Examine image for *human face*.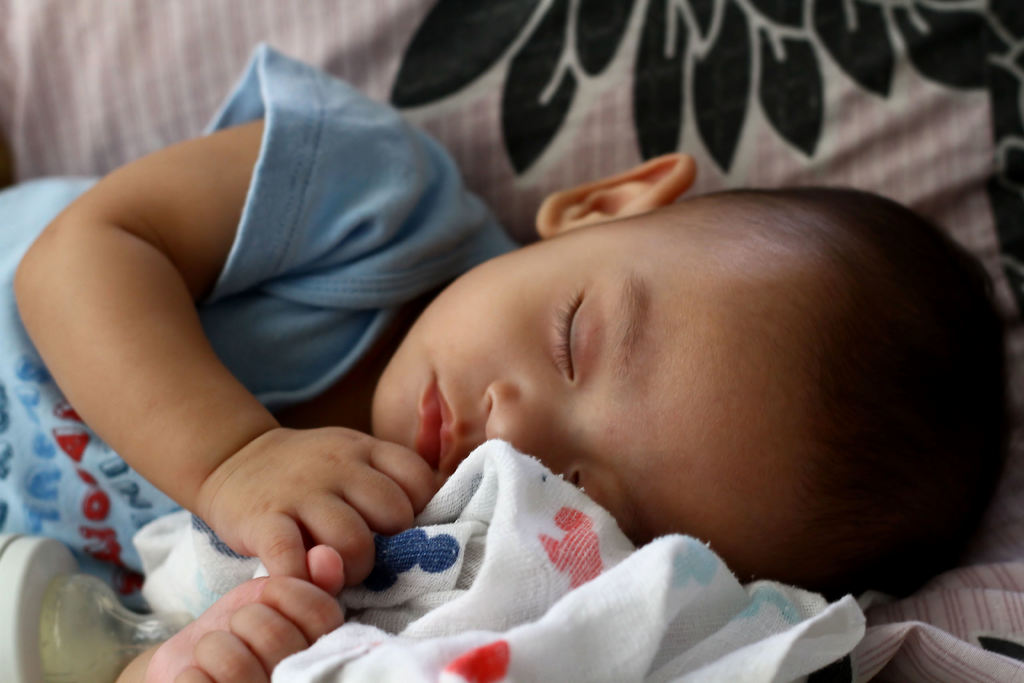
Examination result: [376,226,824,577].
